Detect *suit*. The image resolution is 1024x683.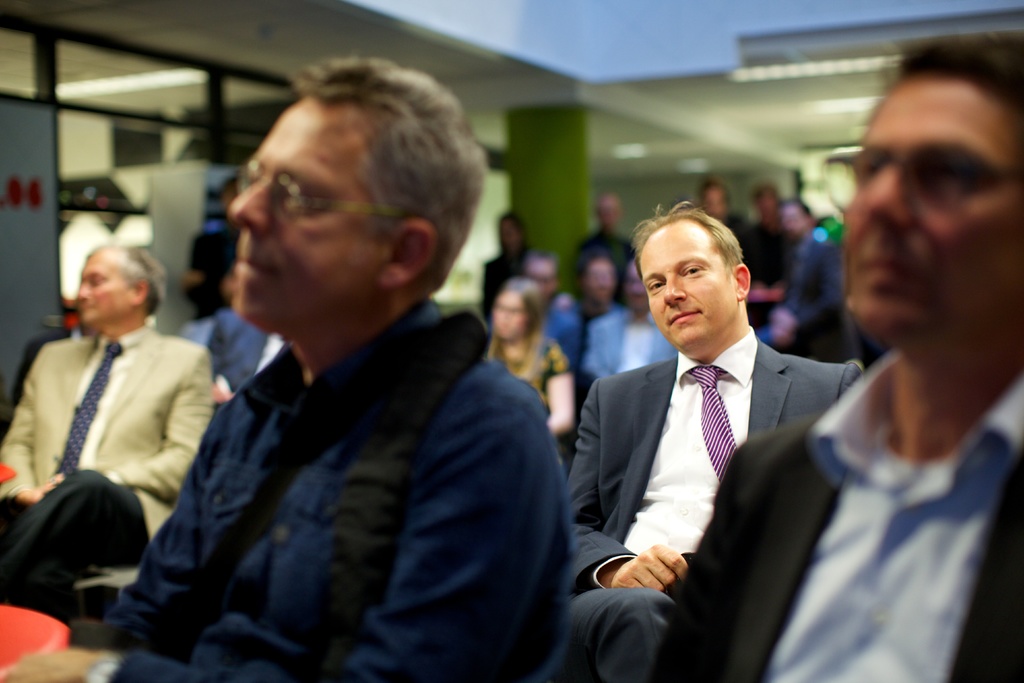
[x1=0, y1=325, x2=215, y2=622].
